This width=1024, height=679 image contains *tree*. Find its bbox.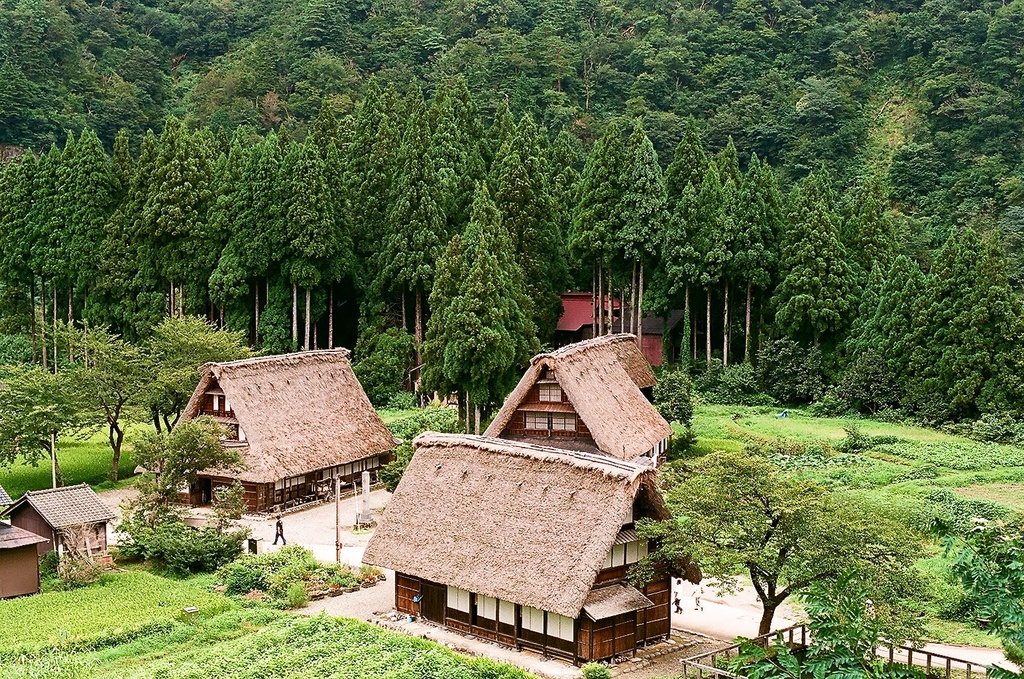
box(325, 164, 363, 349).
